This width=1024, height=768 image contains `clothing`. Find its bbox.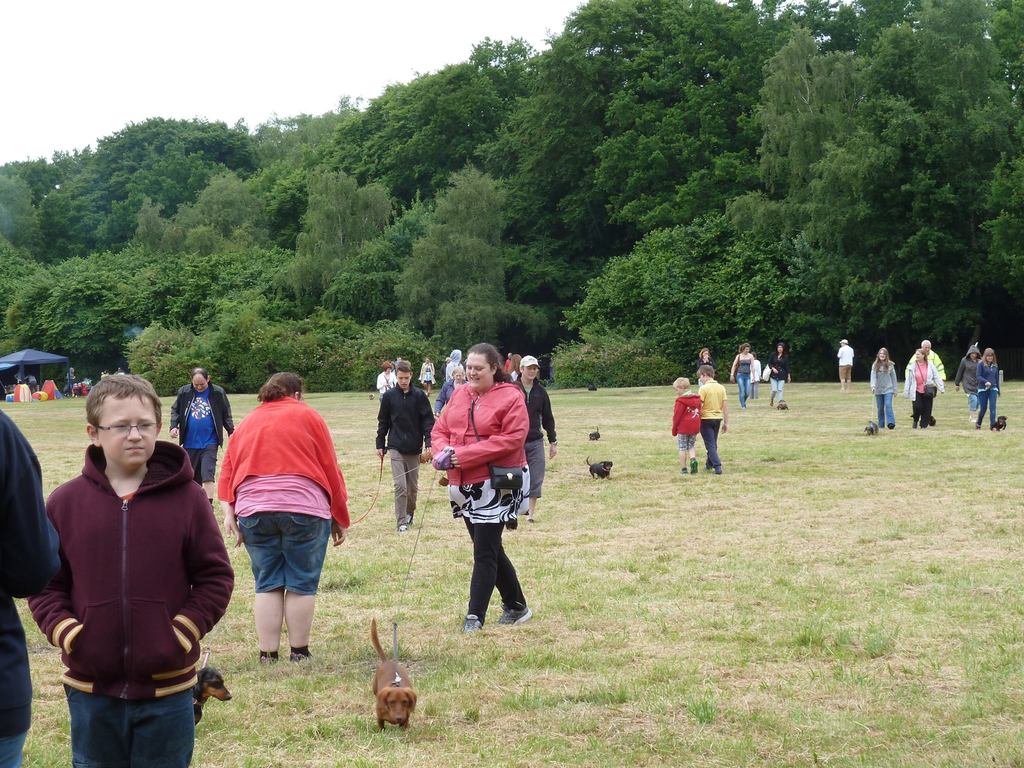
{"x1": 904, "y1": 358, "x2": 943, "y2": 428}.
